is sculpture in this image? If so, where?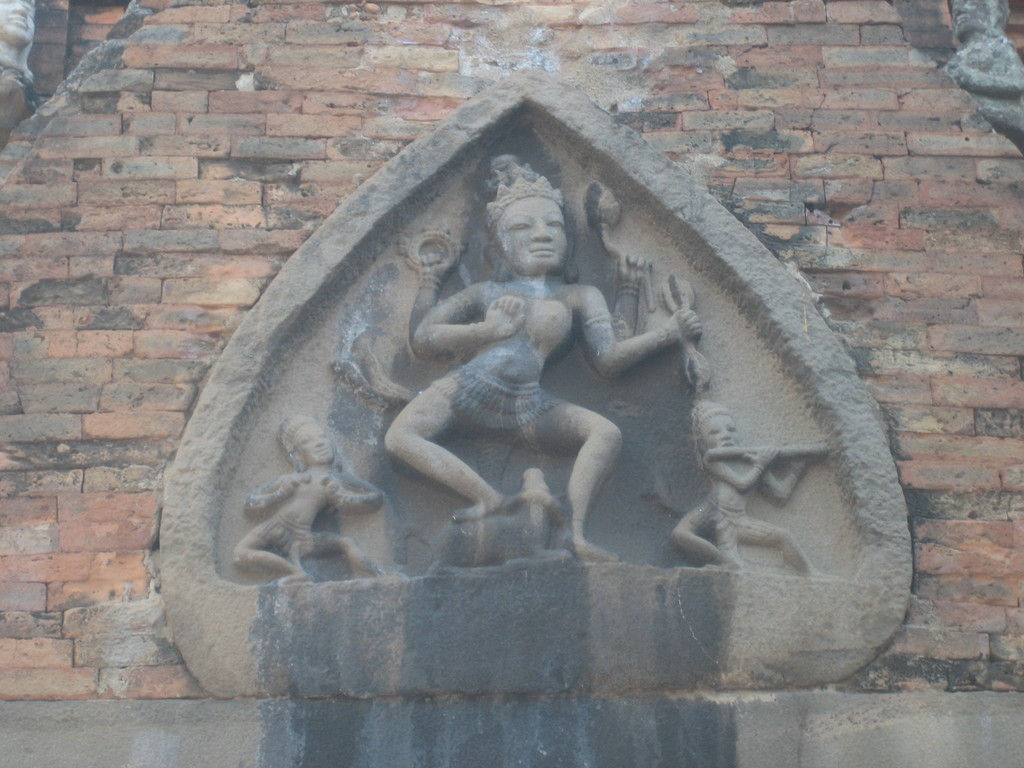
Yes, at pyautogui.locateOnScreen(671, 397, 837, 580).
